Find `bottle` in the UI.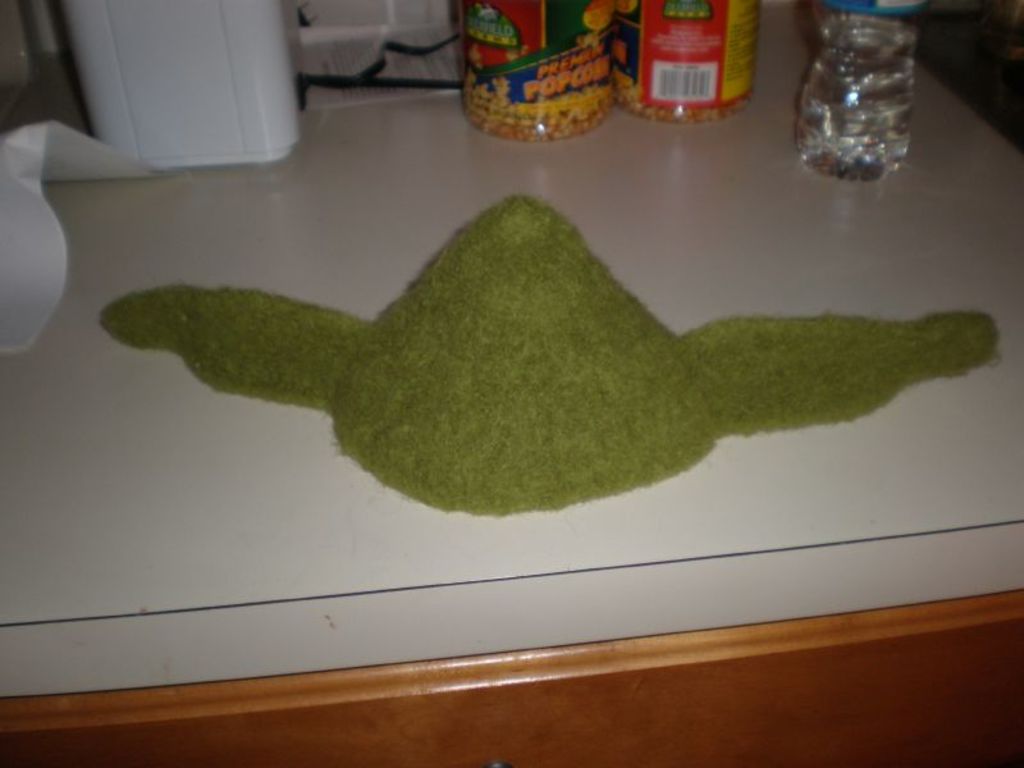
UI element at box=[795, 0, 923, 180].
